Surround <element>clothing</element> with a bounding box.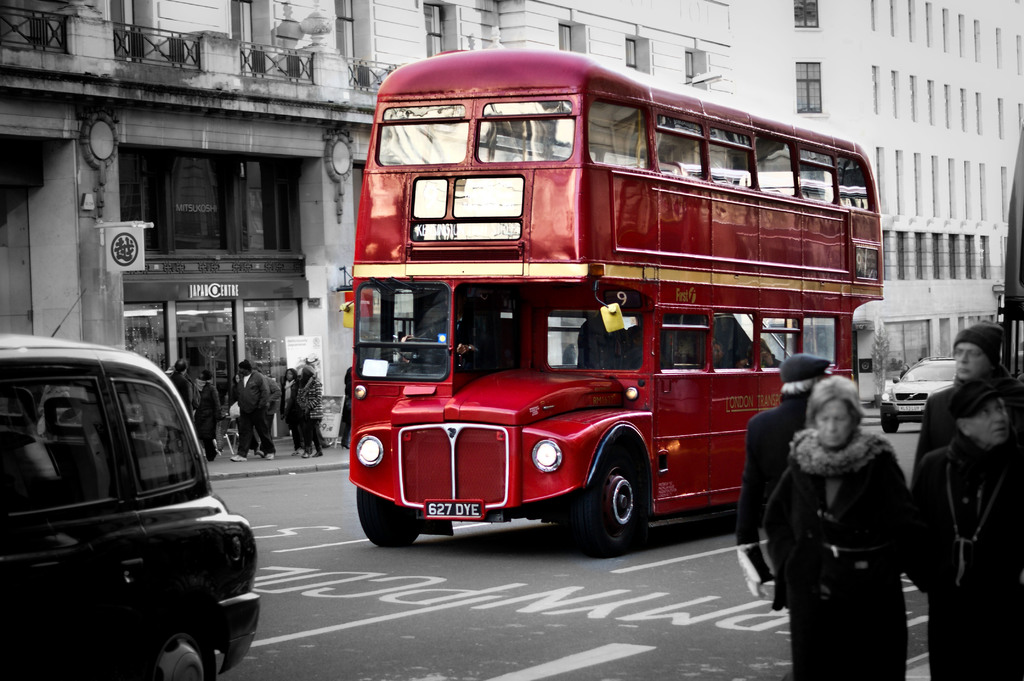
257, 373, 278, 445.
